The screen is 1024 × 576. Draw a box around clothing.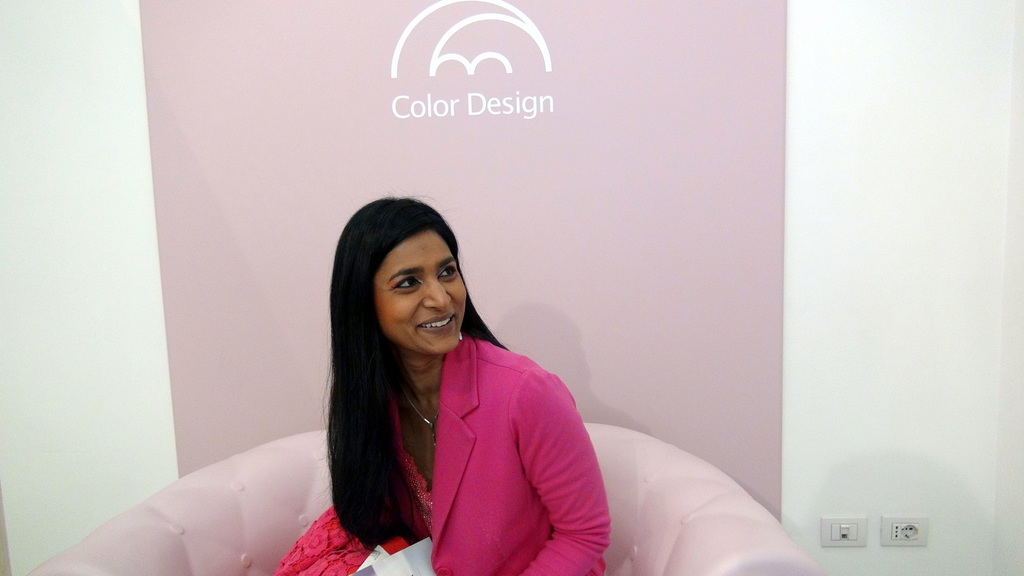
x1=395 y1=337 x2=614 y2=575.
